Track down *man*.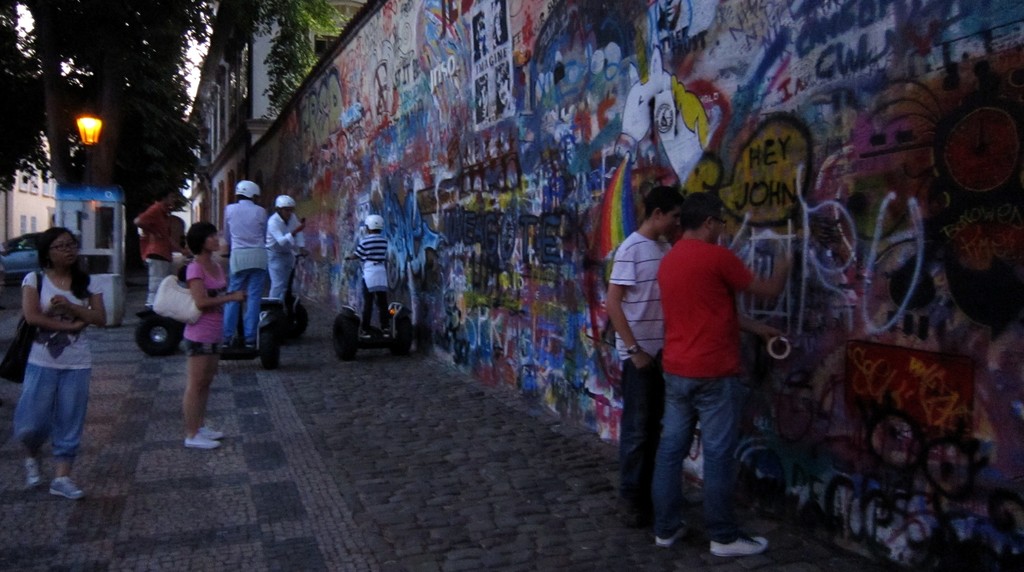
Tracked to rect(221, 182, 270, 355).
